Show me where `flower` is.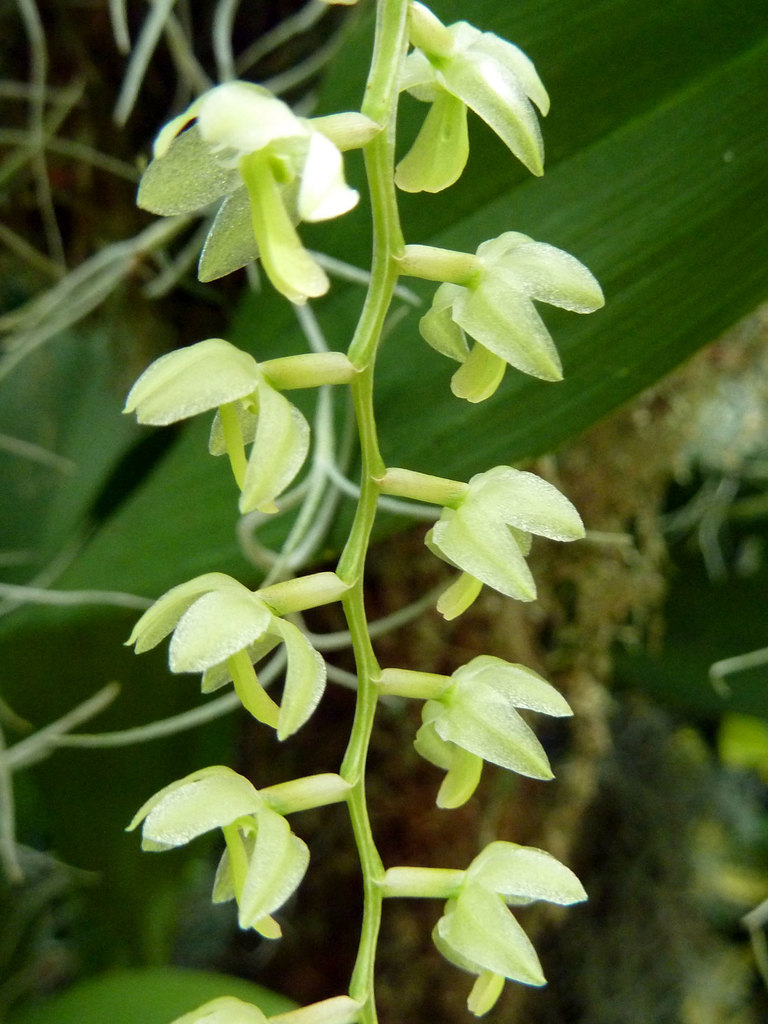
`flower` is at (left=412, top=655, right=575, bottom=813).
